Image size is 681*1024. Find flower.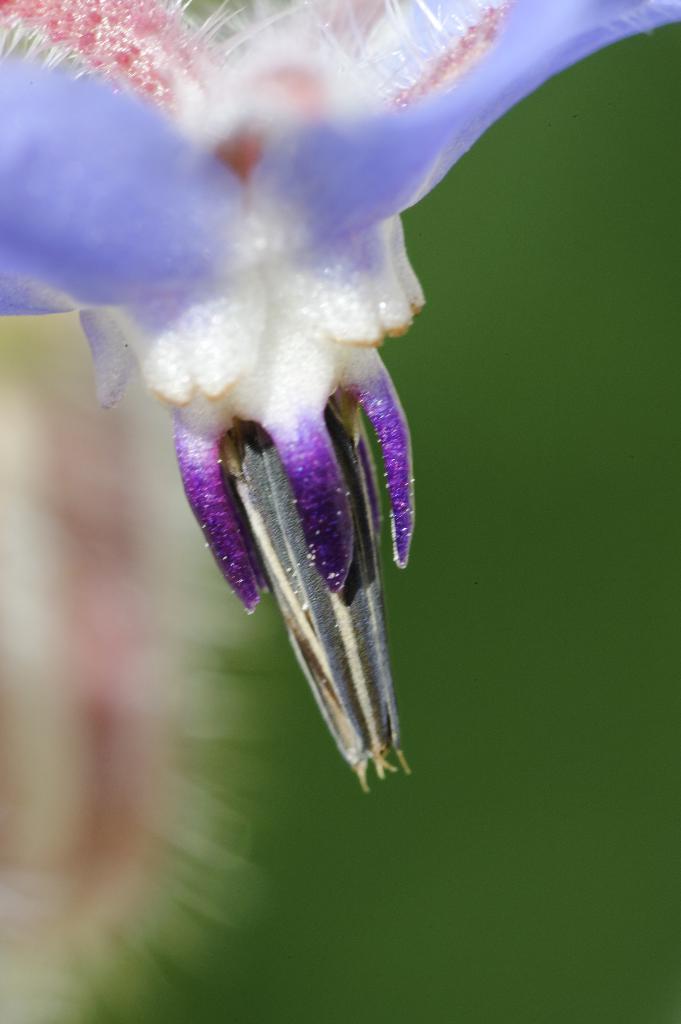
{"x1": 45, "y1": 12, "x2": 509, "y2": 758}.
